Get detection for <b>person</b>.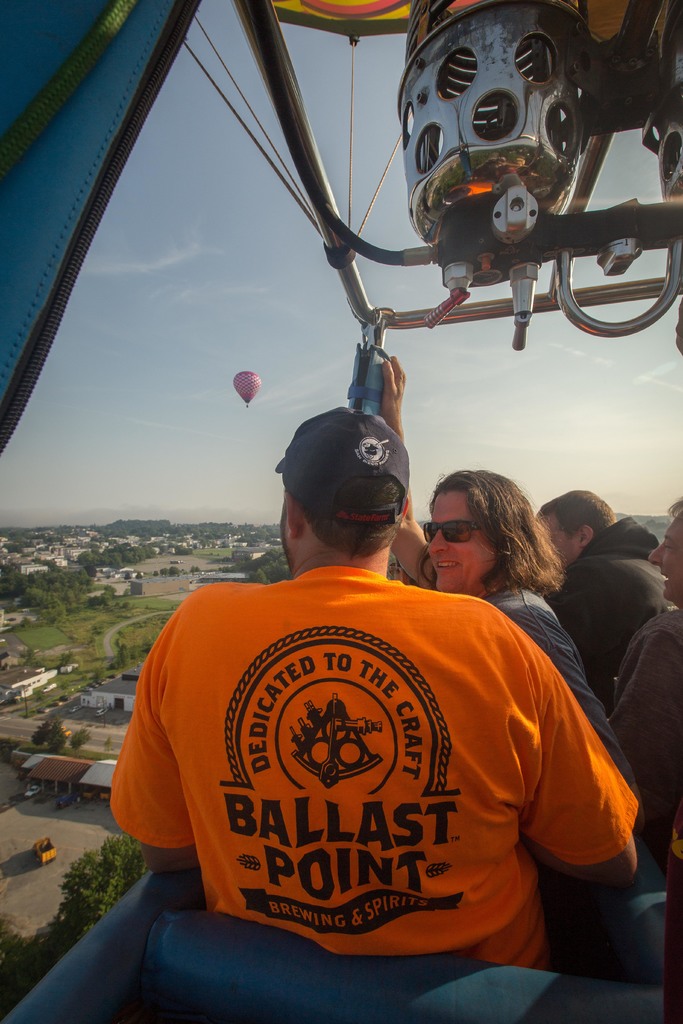
Detection: (x1=372, y1=362, x2=630, y2=760).
